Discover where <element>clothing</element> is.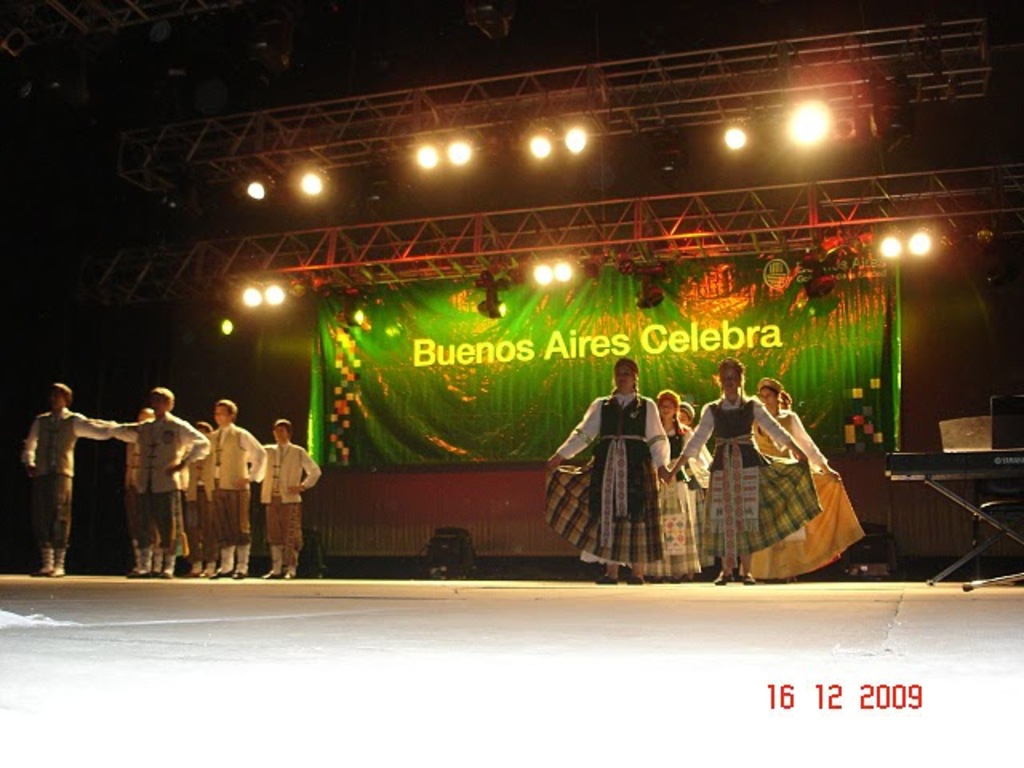
Discovered at {"x1": 210, "y1": 421, "x2": 262, "y2": 542}.
